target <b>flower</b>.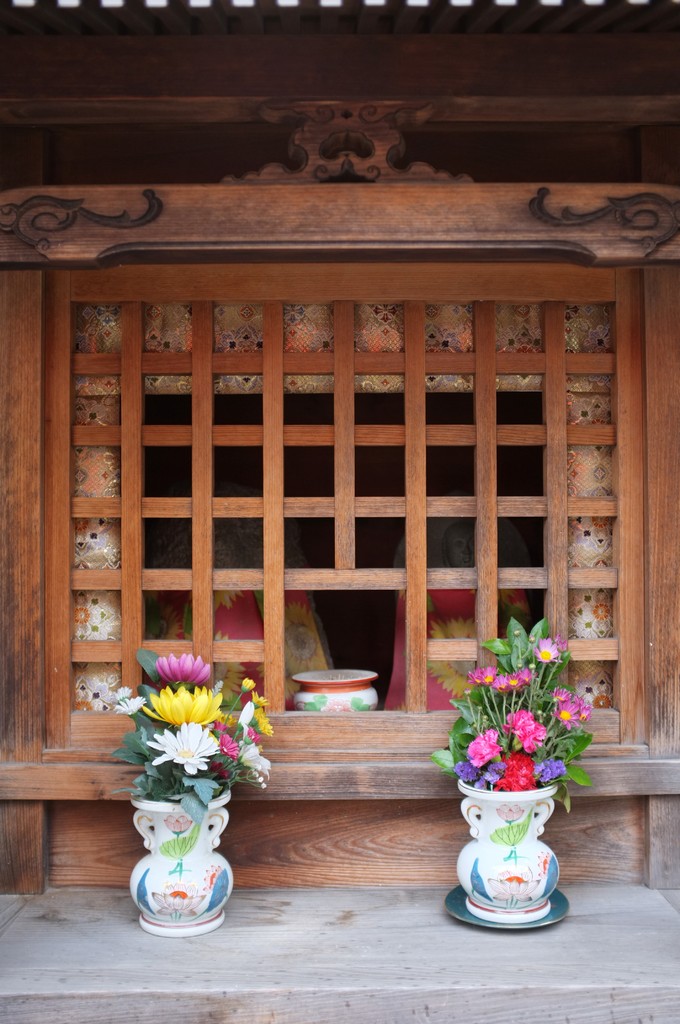
Target region: box(511, 344, 537, 355).
